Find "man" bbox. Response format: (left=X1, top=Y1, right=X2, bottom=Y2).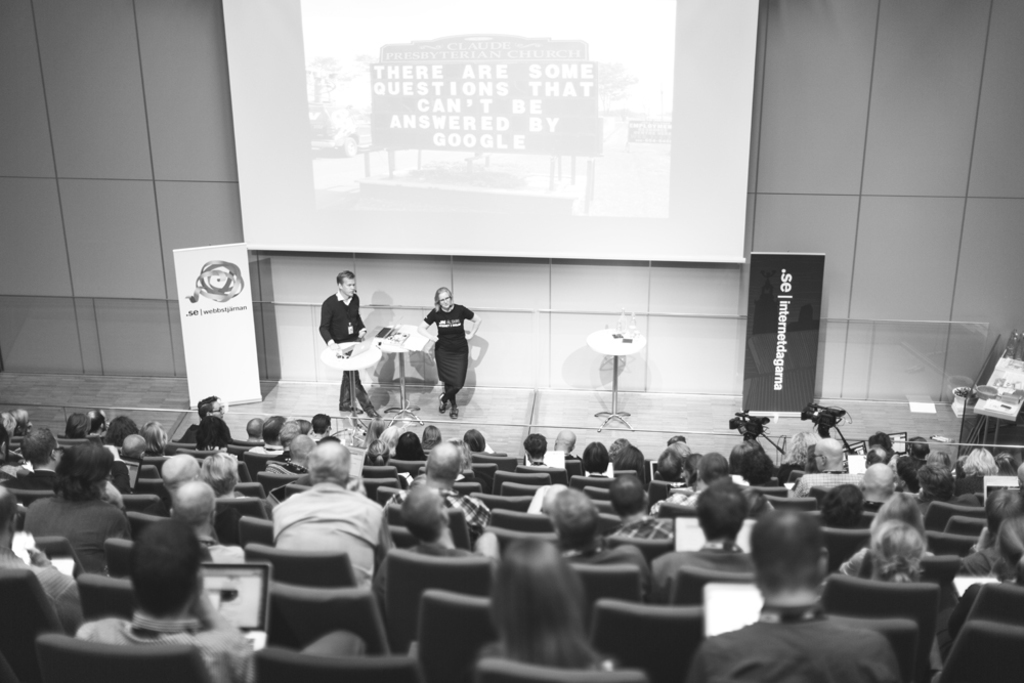
(left=319, top=263, right=392, bottom=423).
